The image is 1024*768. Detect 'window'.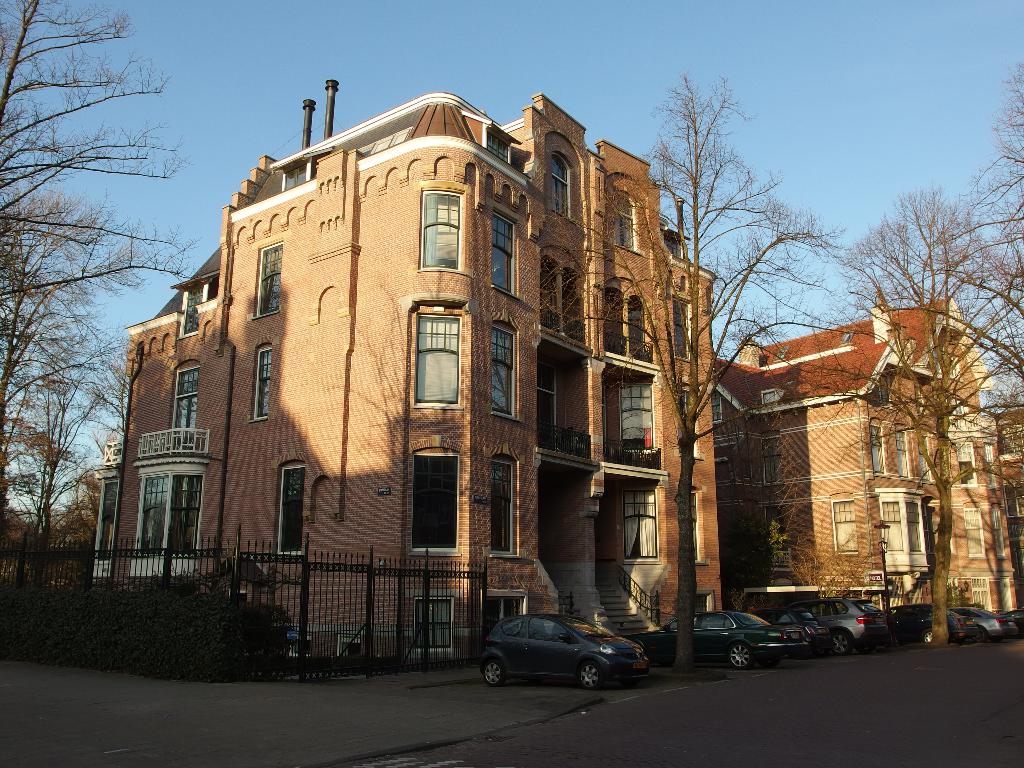
Detection: pyautogui.locateOnScreen(251, 241, 282, 315).
